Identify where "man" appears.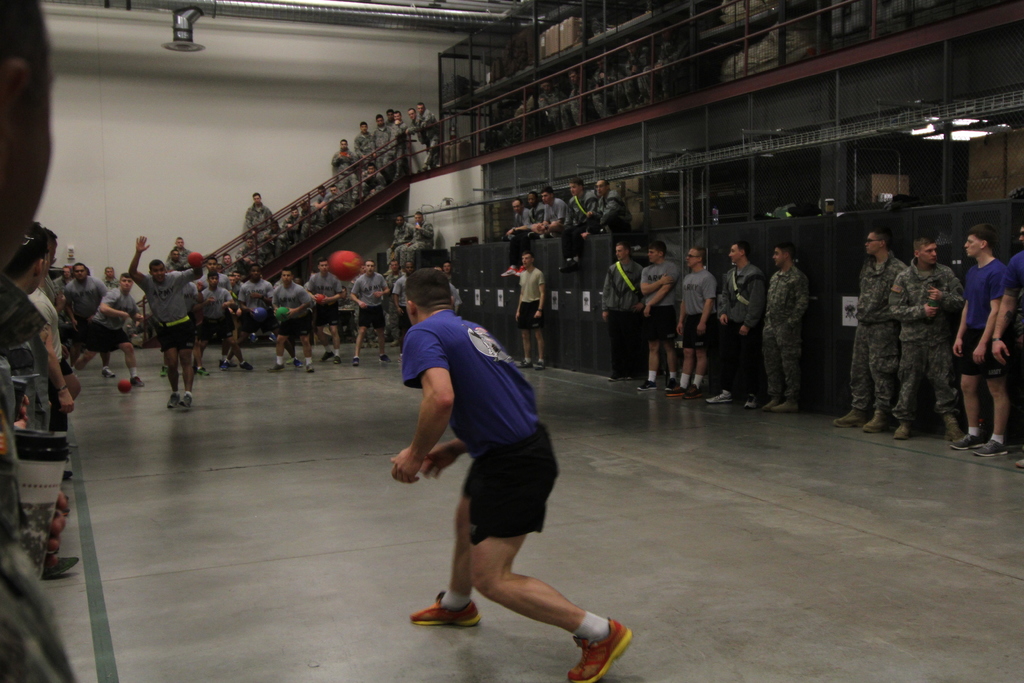
Appears at [x1=515, y1=248, x2=546, y2=372].
